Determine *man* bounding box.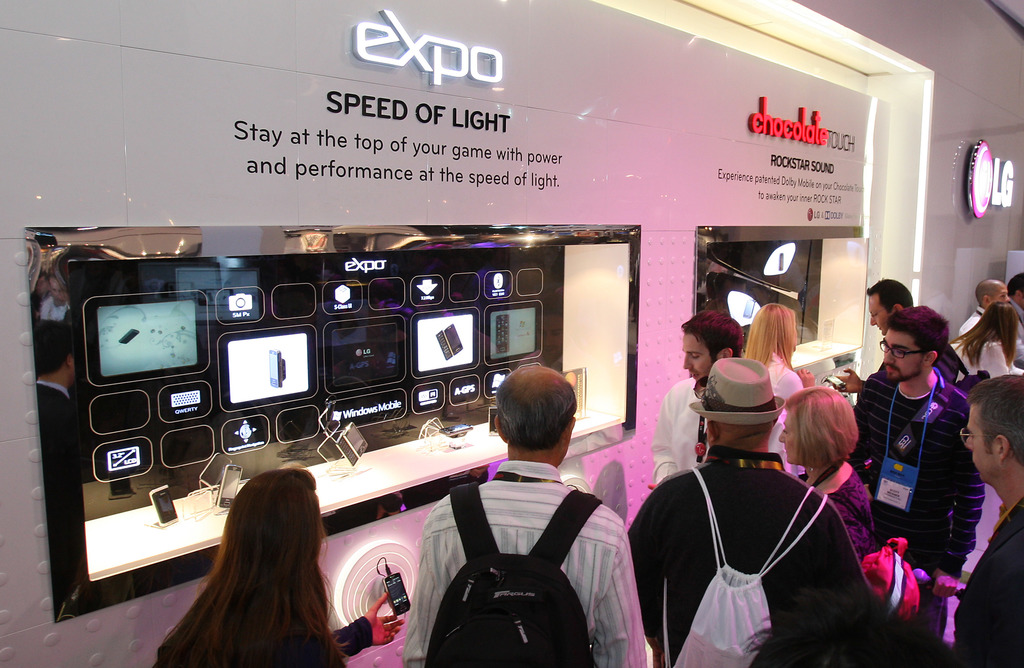
Determined: [left=630, top=356, right=876, bottom=667].
